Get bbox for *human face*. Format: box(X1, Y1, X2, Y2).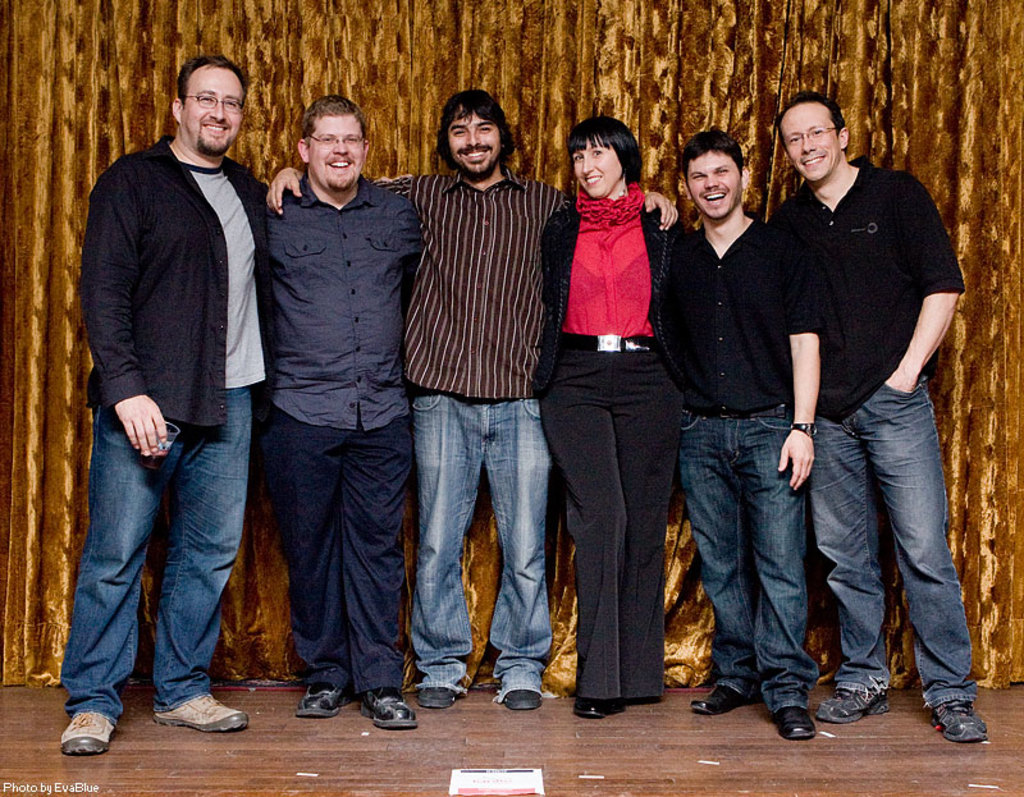
box(452, 106, 500, 178).
